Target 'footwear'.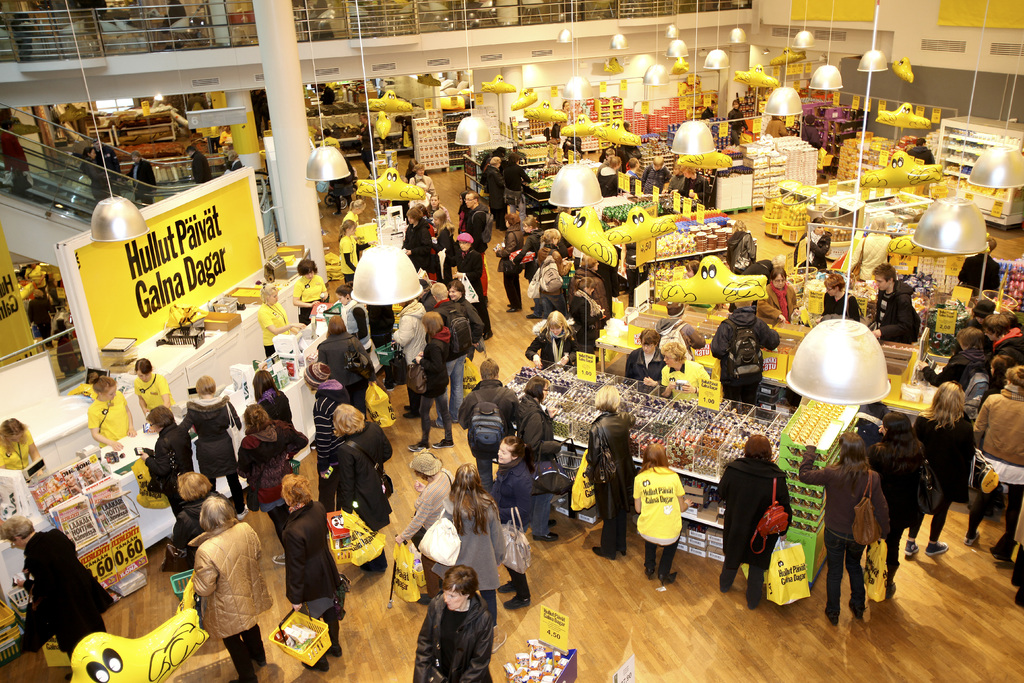
Target region: left=659, top=573, right=680, bottom=584.
